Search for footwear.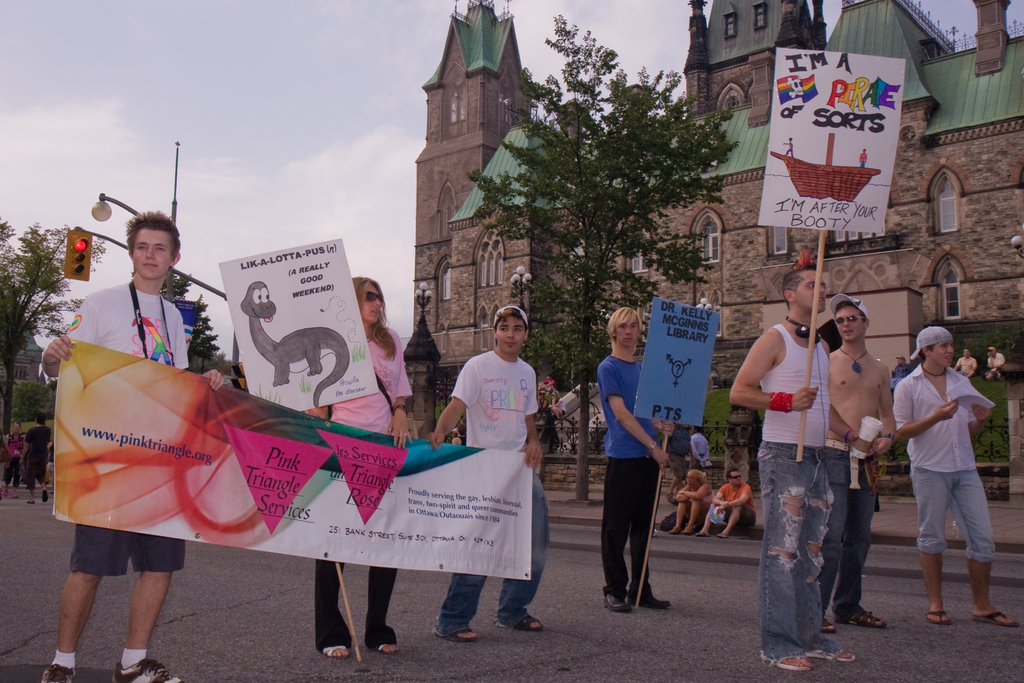
Found at <bbox>680, 528, 694, 534</bbox>.
